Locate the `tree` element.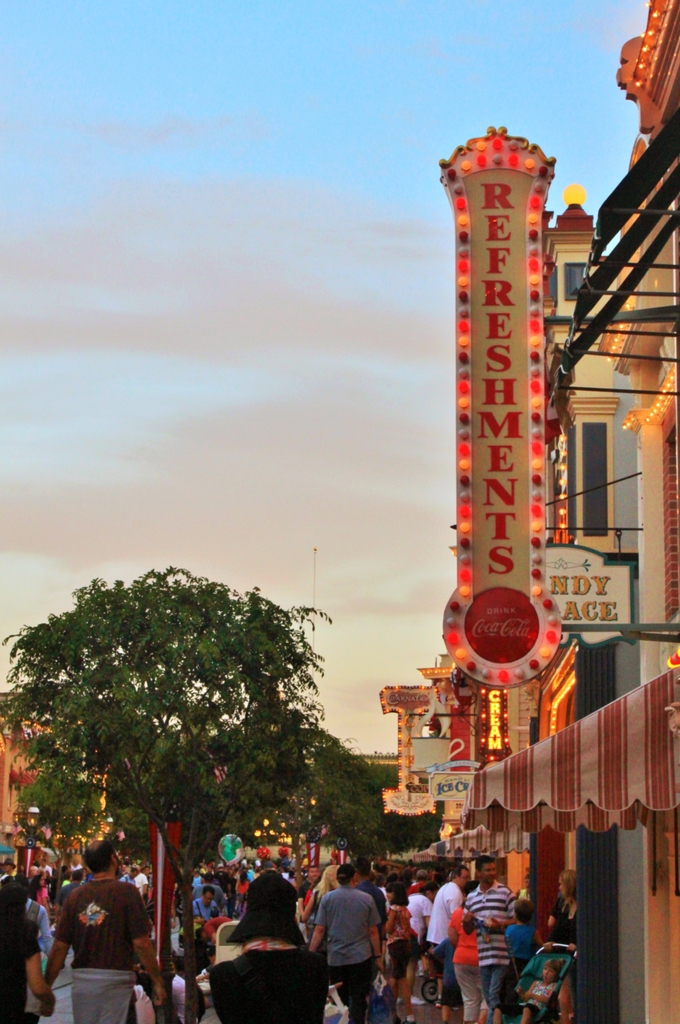
Element bbox: (18, 556, 368, 914).
